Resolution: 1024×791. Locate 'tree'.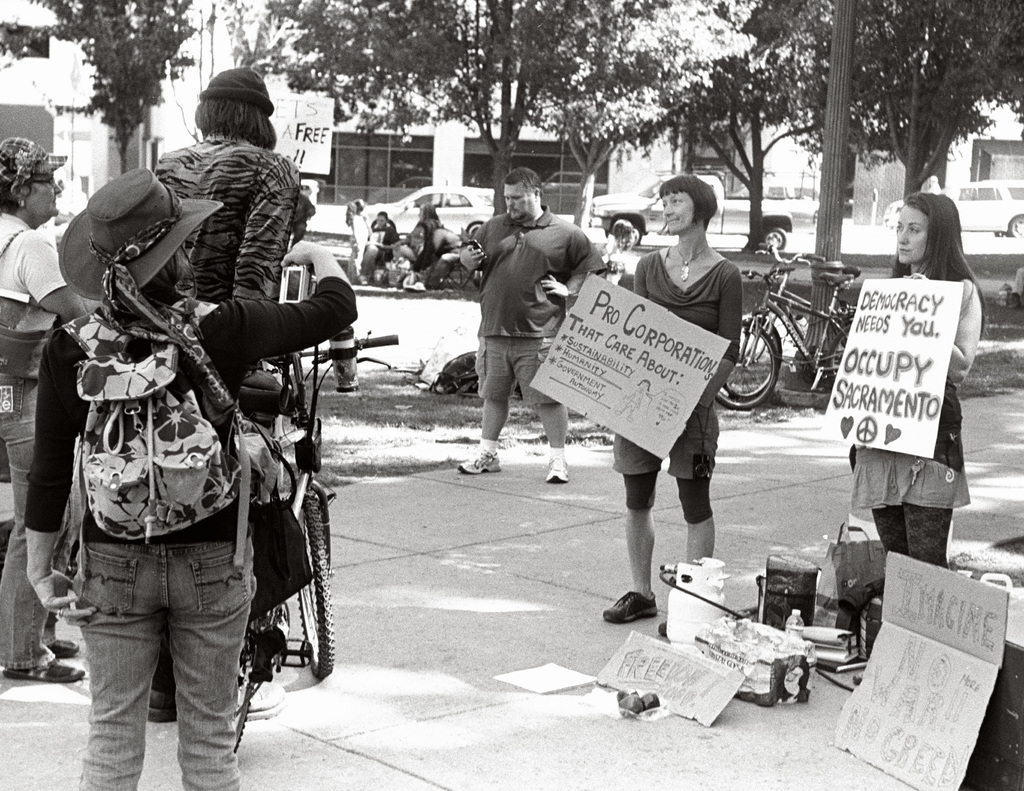
<box>540,0,764,241</box>.
